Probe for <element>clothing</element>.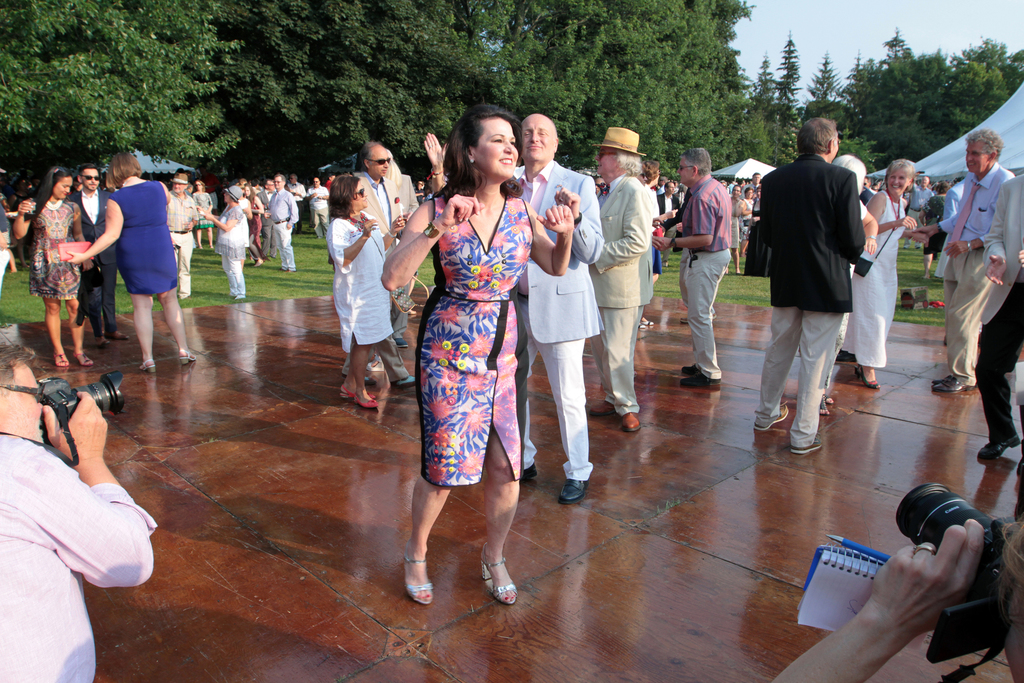
Probe result: [223, 201, 252, 303].
